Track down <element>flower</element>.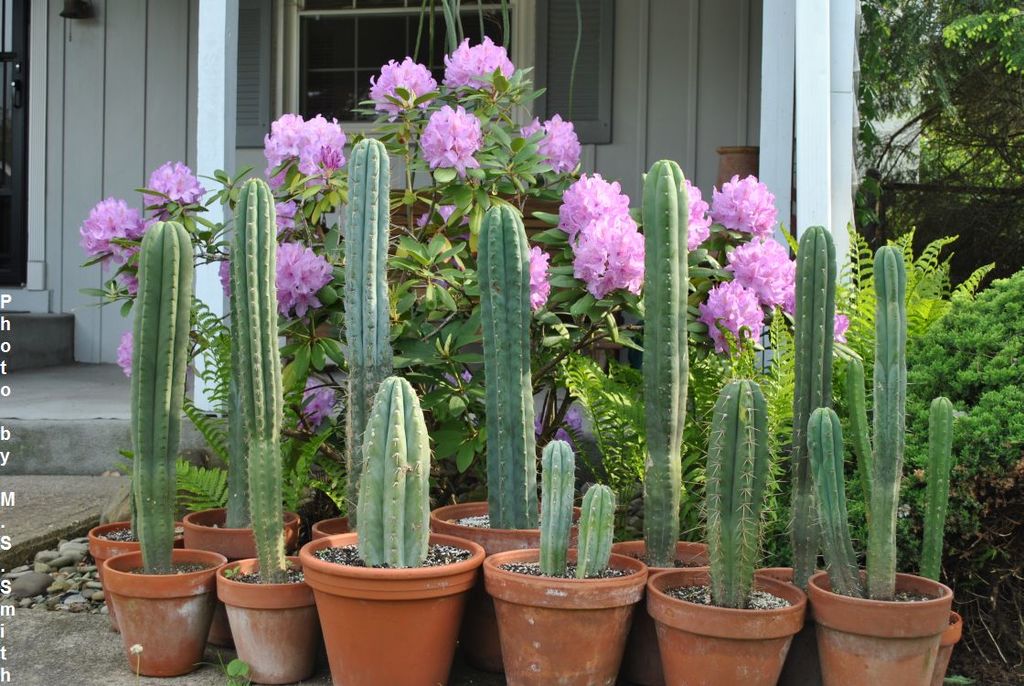
Tracked to 269, 243, 339, 316.
